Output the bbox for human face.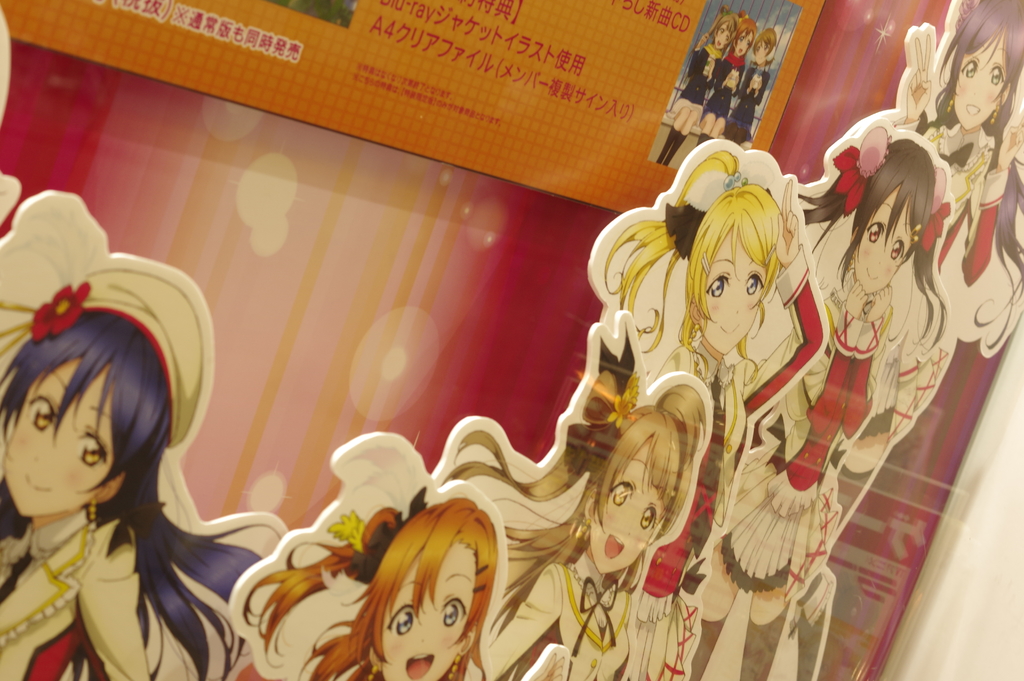
pyautogui.locateOnScreen(756, 35, 767, 66).
